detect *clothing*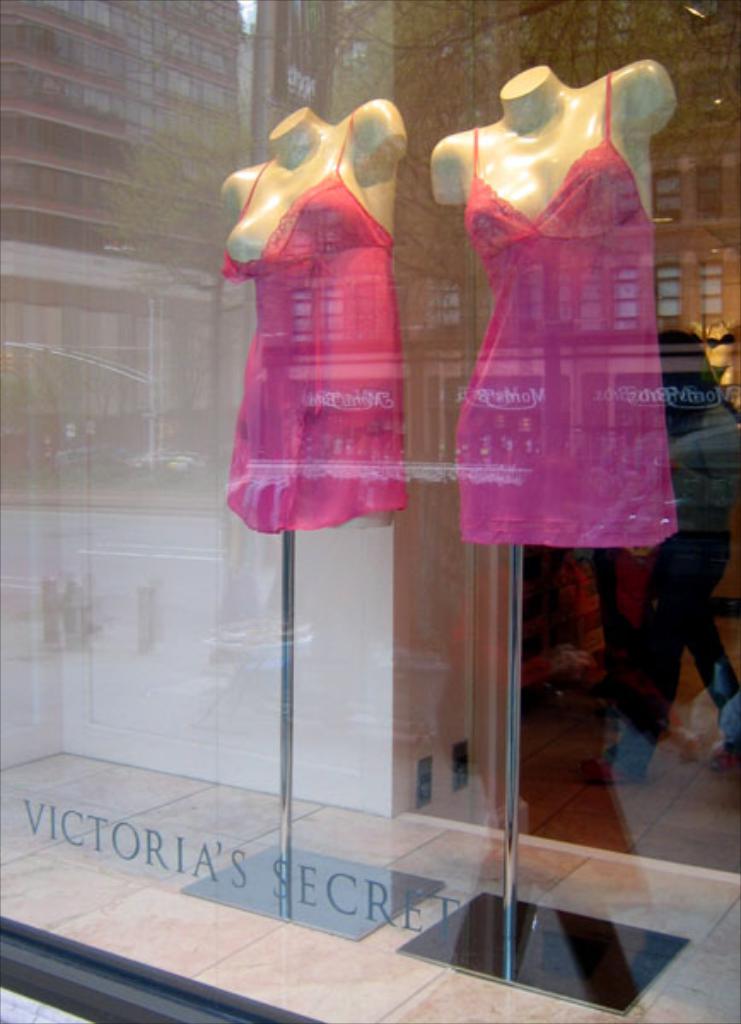
[x1=608, y1=372, x2=739, y2=756]
